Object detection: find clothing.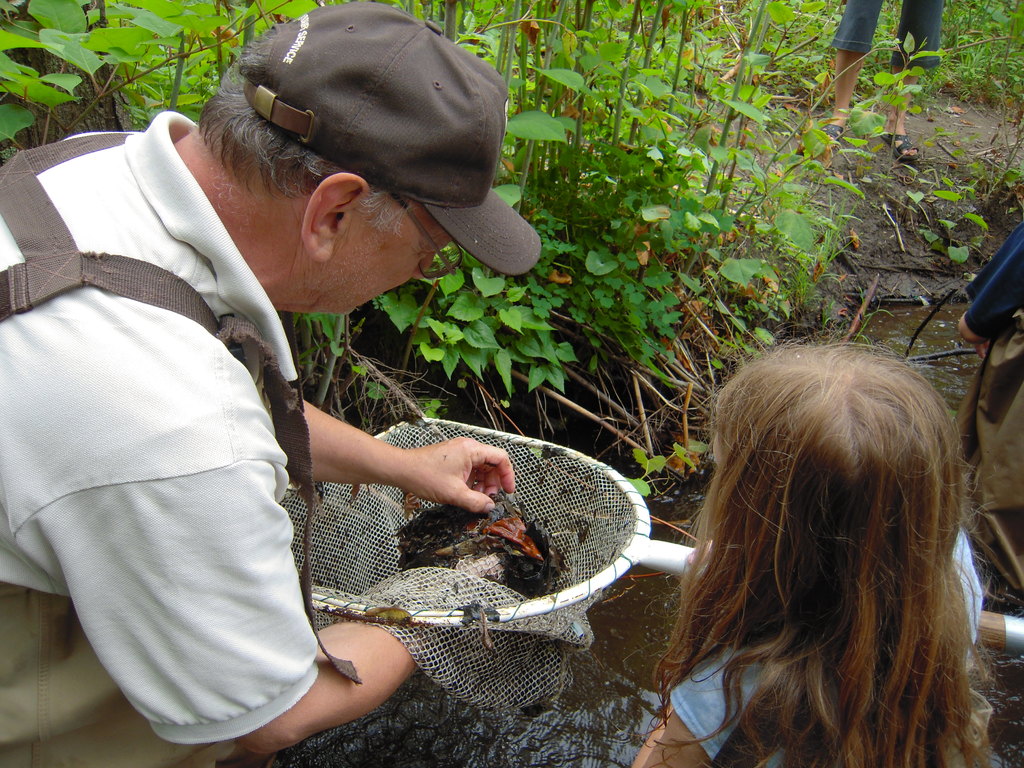
(17,129,454,767).
